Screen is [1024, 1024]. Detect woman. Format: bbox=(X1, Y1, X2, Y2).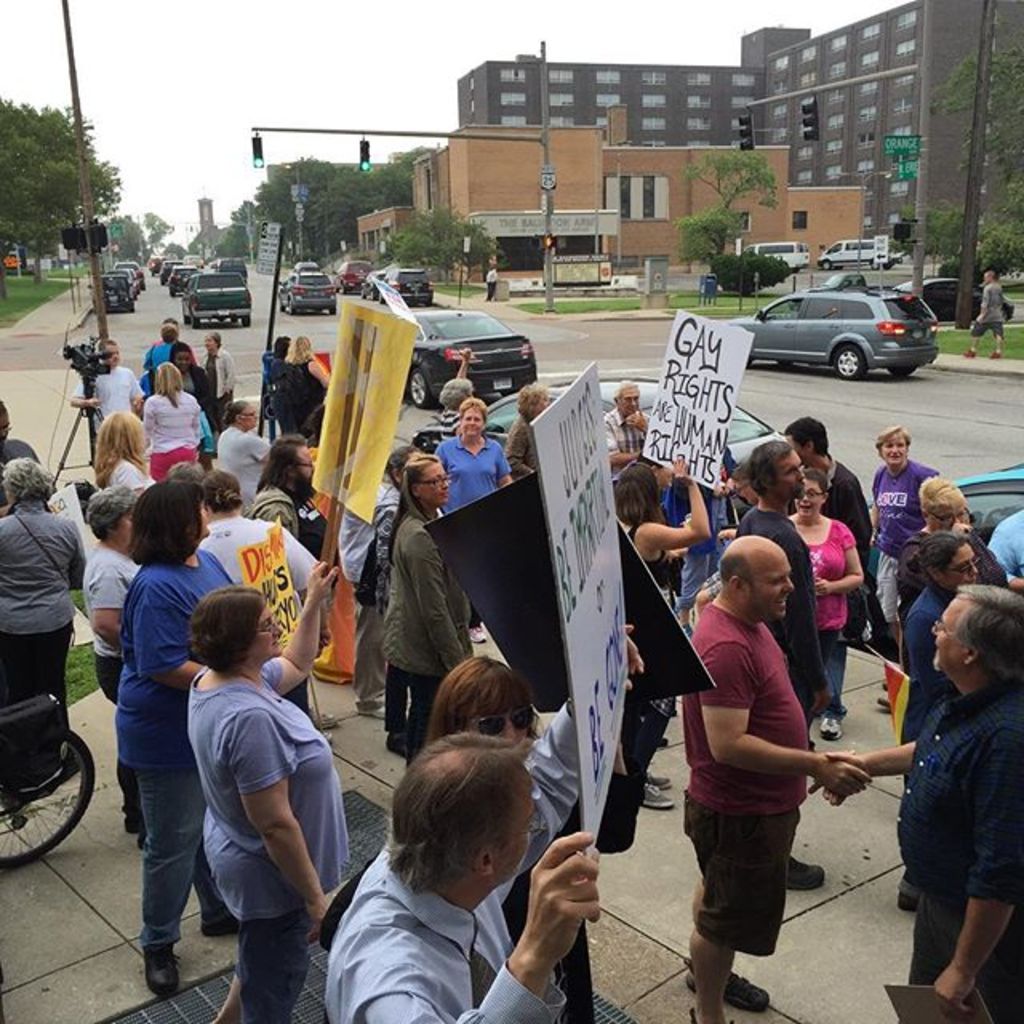
bbox=(867, 421, 939, 621).
